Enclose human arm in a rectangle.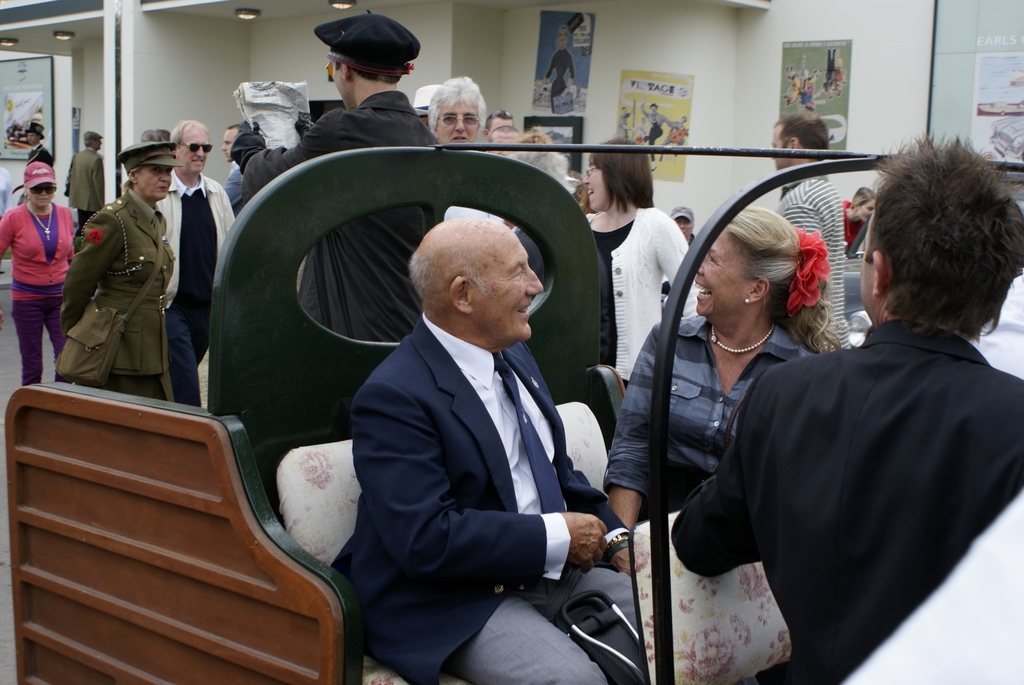
[x1=668, y1=441, x2=774, y2=583].
